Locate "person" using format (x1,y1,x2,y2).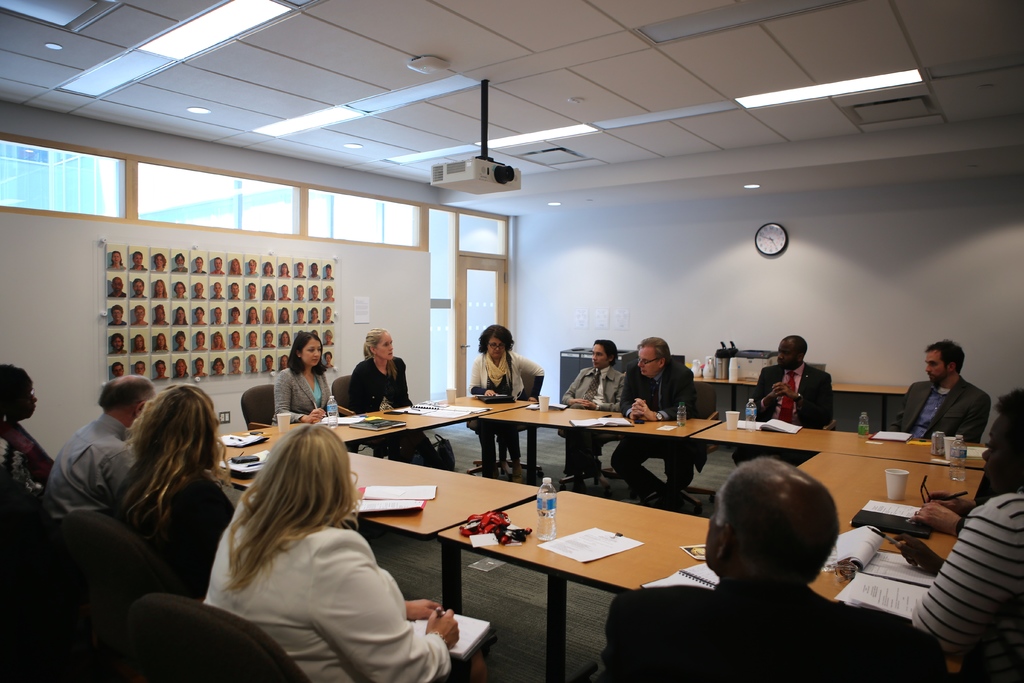
(922,391,1023,682).
